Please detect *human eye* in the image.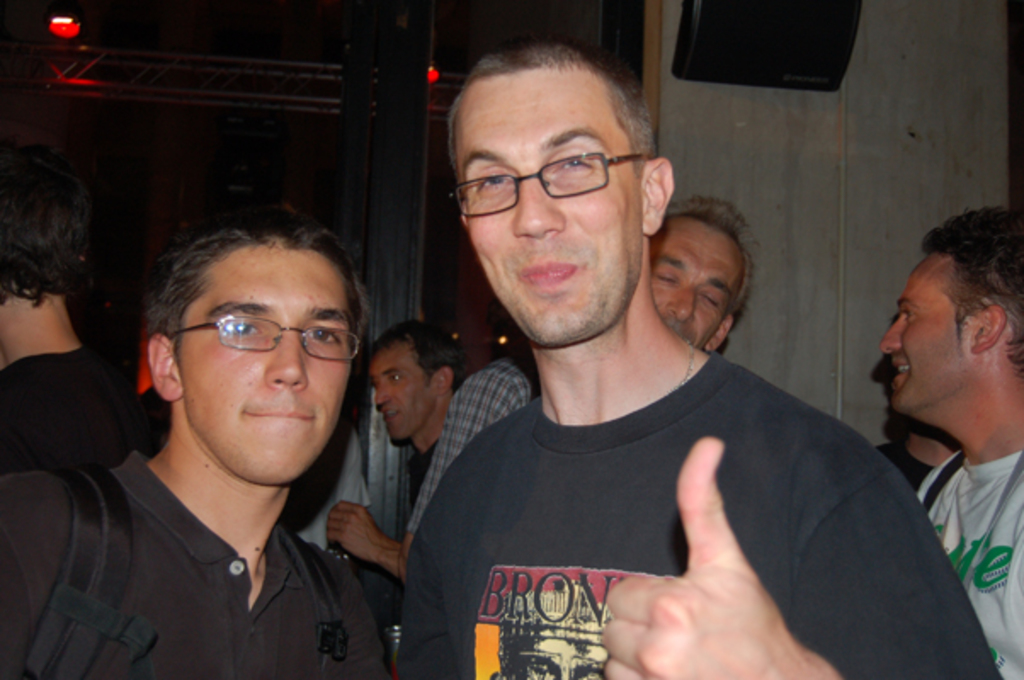
select_region(469, 163, 510, 197).
